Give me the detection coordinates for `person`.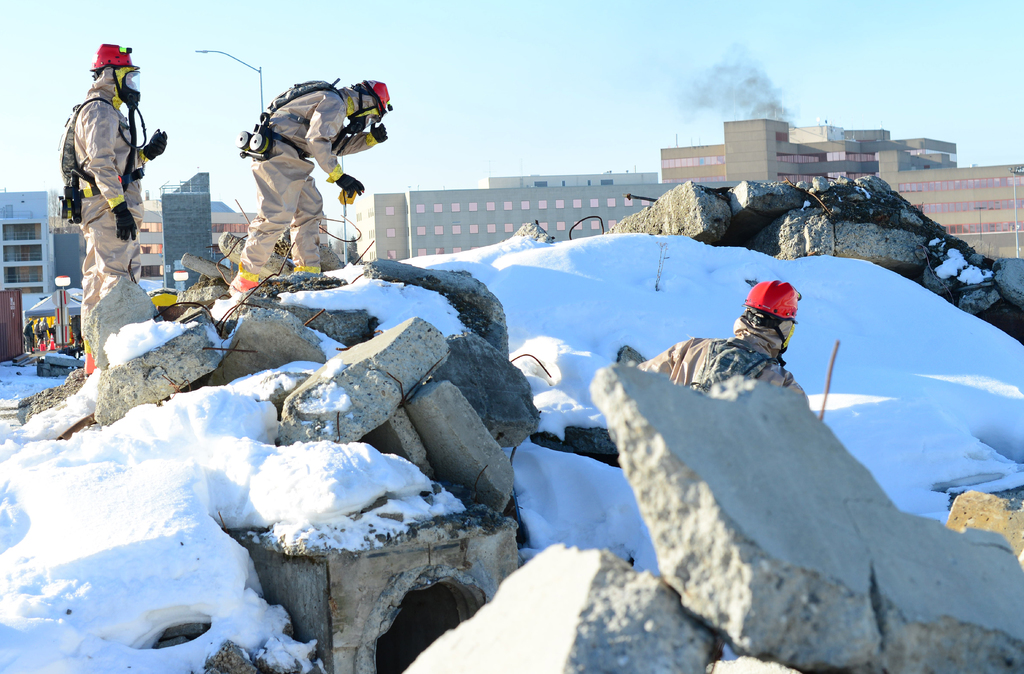
bbox(34, 318, 41, 347).
